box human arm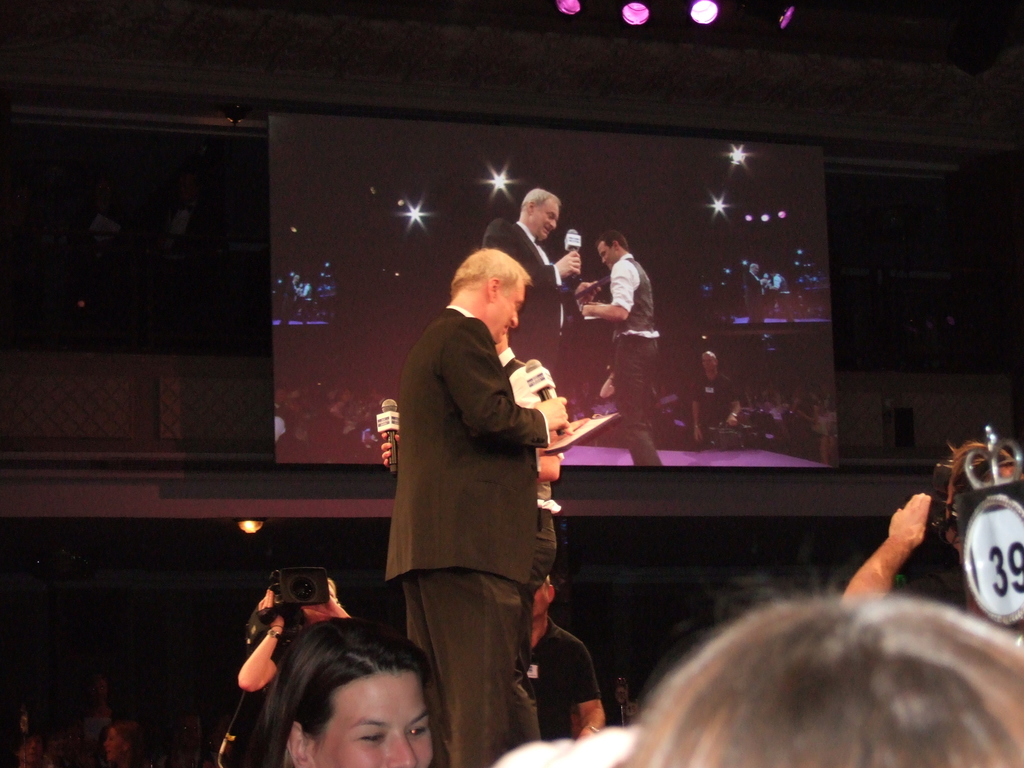
[left=298, top=576, right=362, bottom=637]
